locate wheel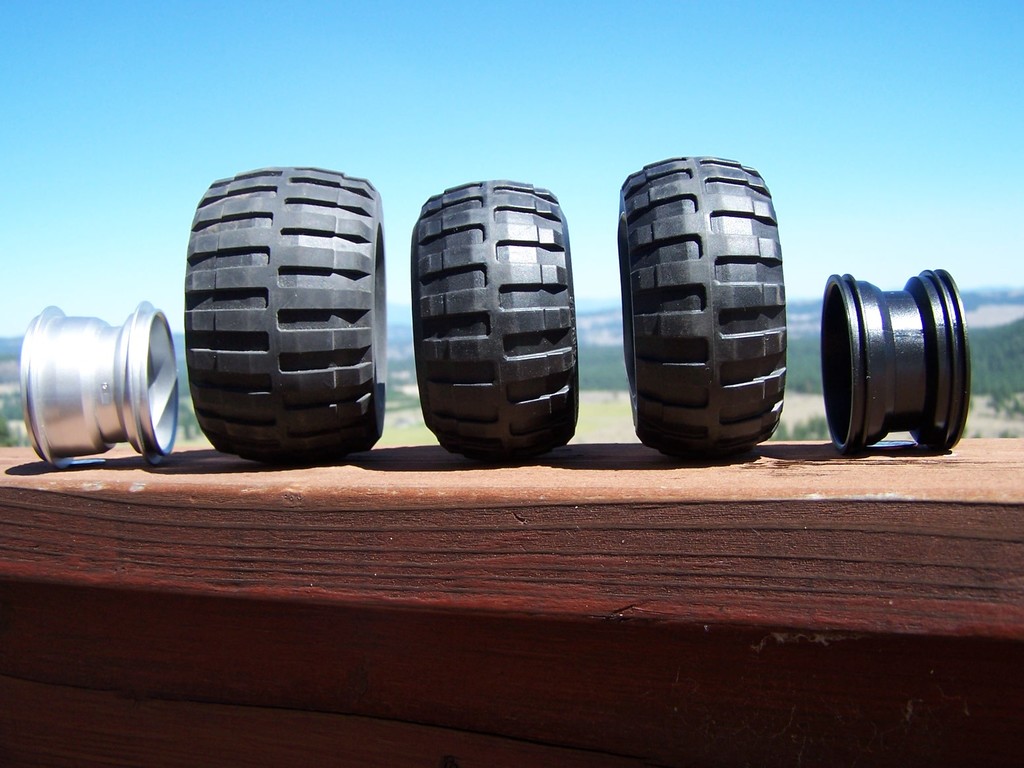
412,170,563,453
